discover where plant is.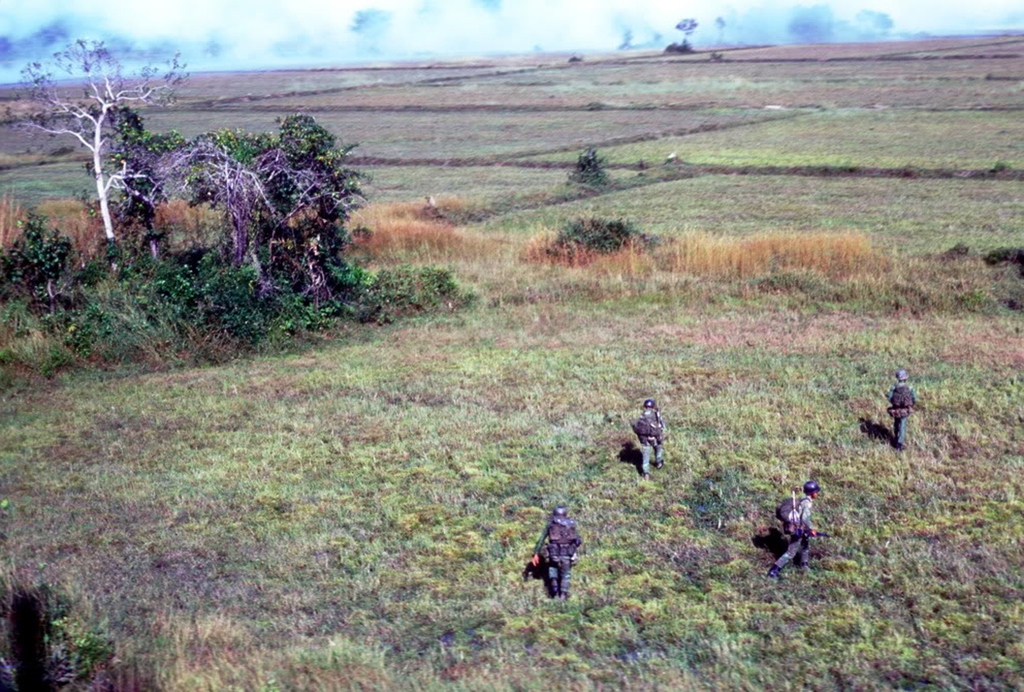
Discovered at 189 107 287 337.
